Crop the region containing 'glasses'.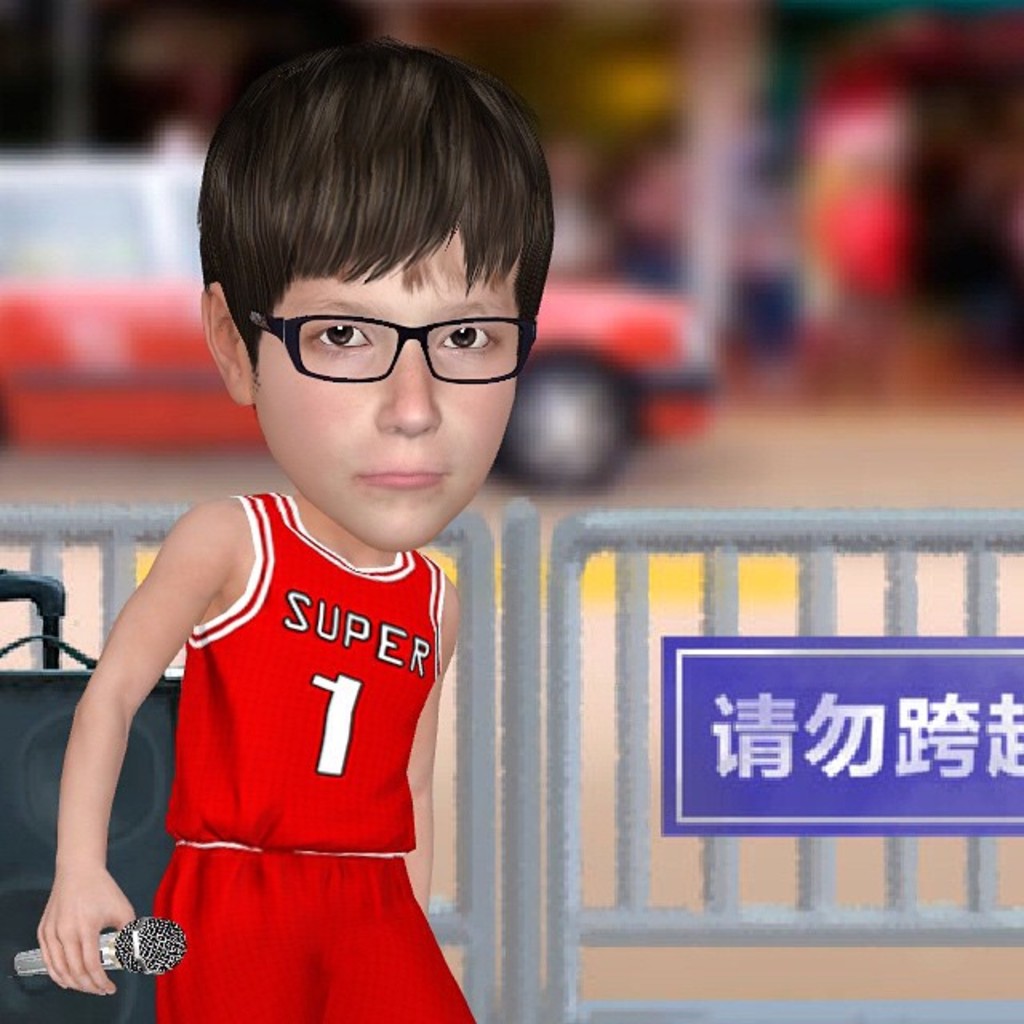
Crop region: x1=256 y1=312 x2=526 y2=386.
